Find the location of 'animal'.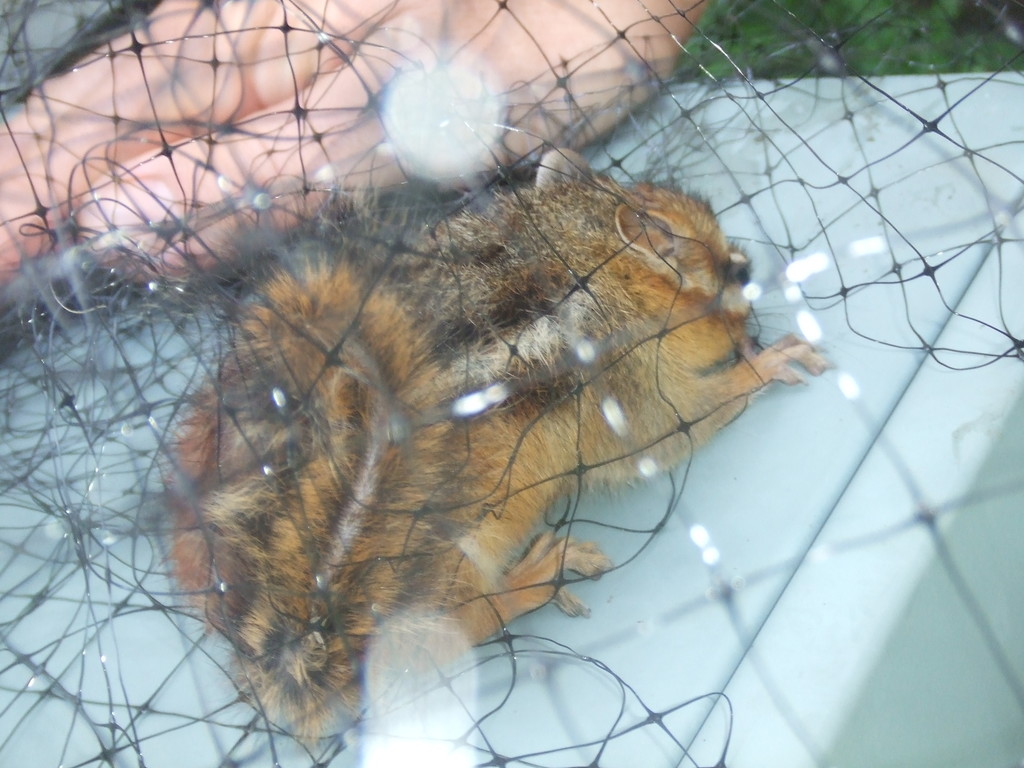
Location: left=148, top=145, right=838, bottom=743.
